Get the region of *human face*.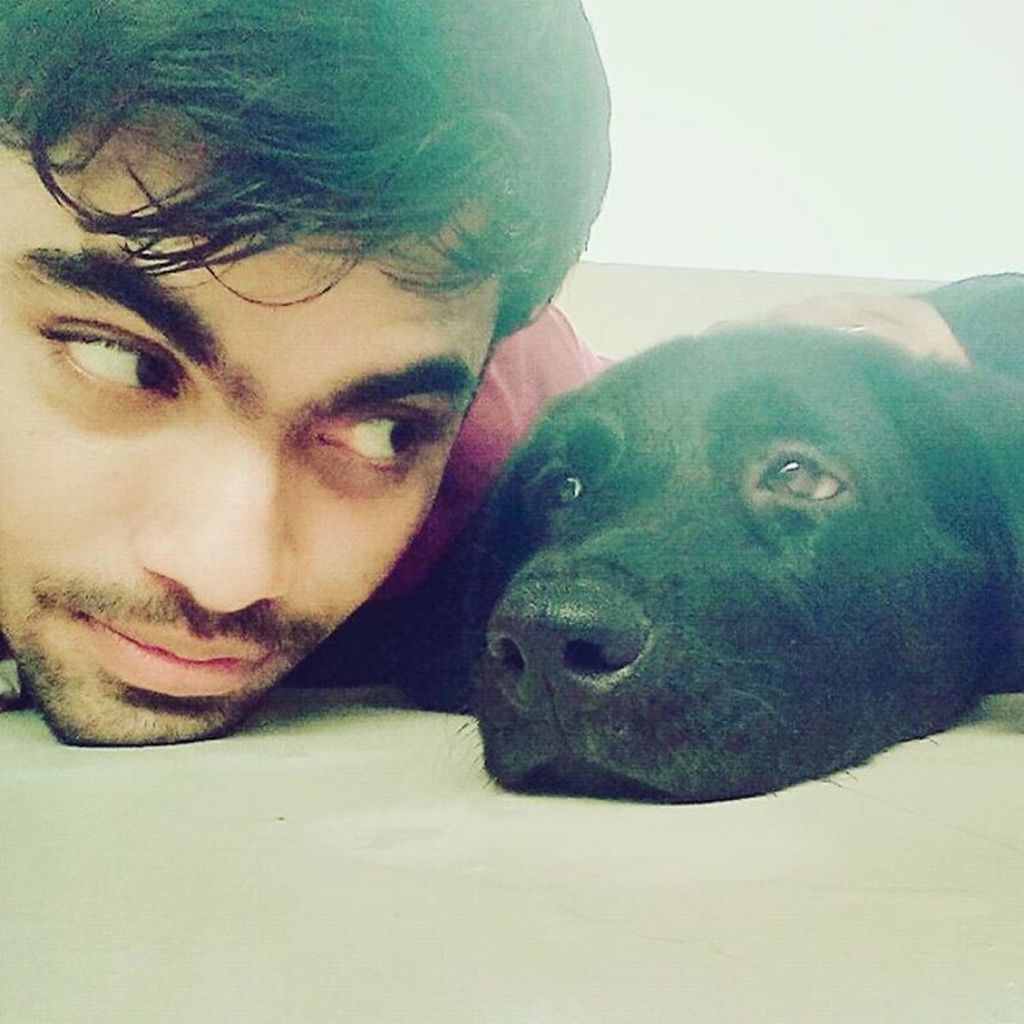
crop(3, 186, 438, 745).
